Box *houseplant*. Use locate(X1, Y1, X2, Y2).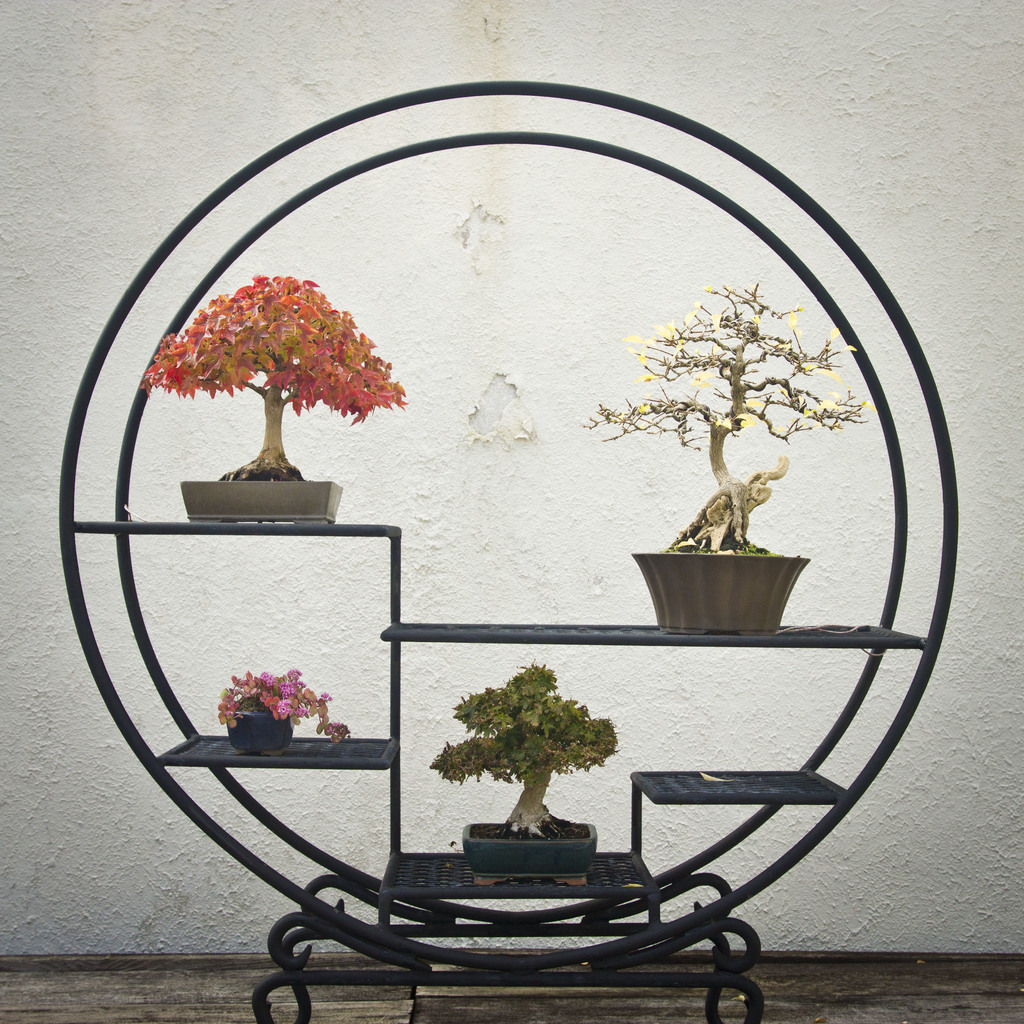
locate(574, 273, 875, 630).
